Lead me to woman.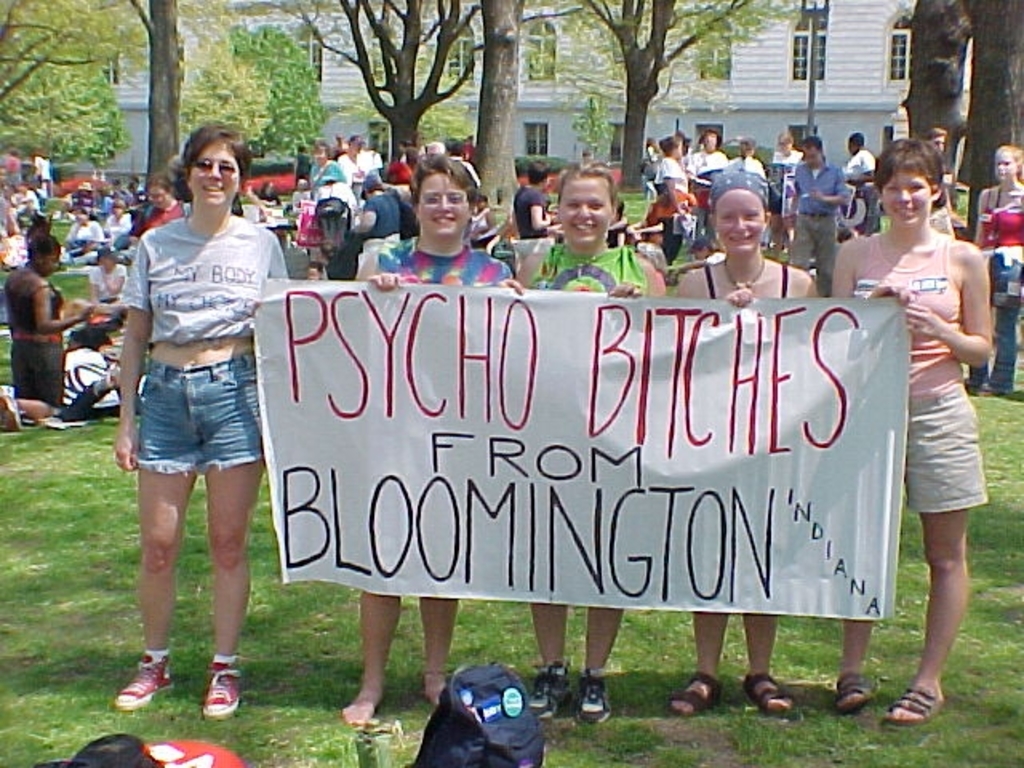
Lead to rect(115, 117, 286, 717).
